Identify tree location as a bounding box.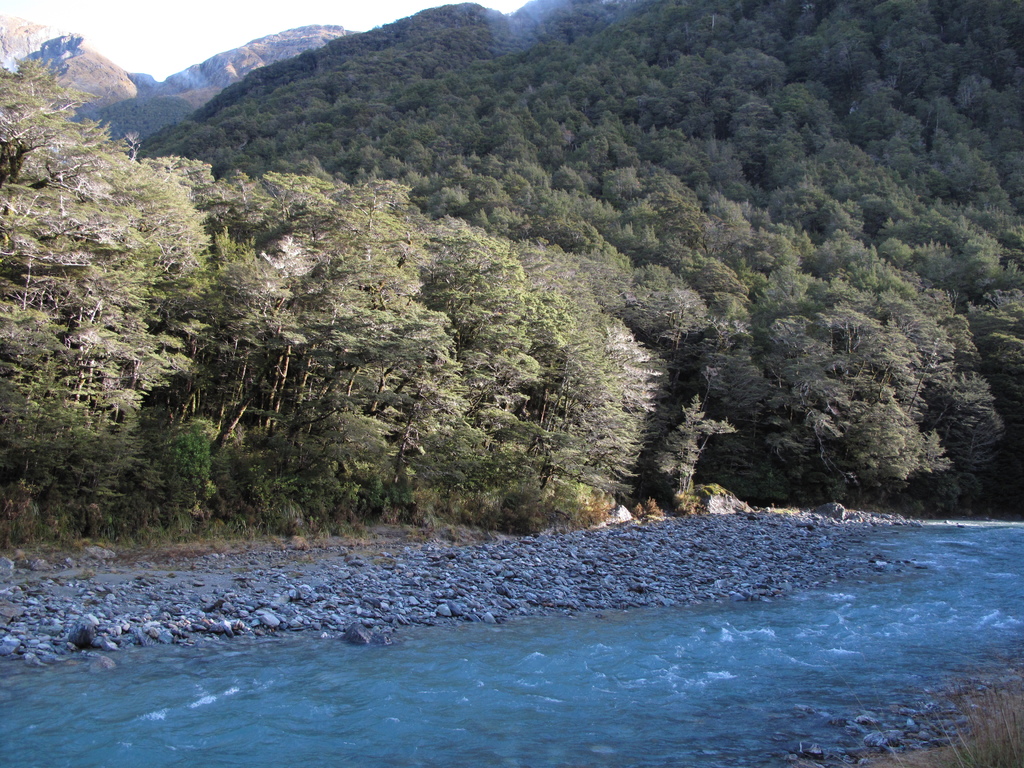
box(0, 0, 1023, 534).
